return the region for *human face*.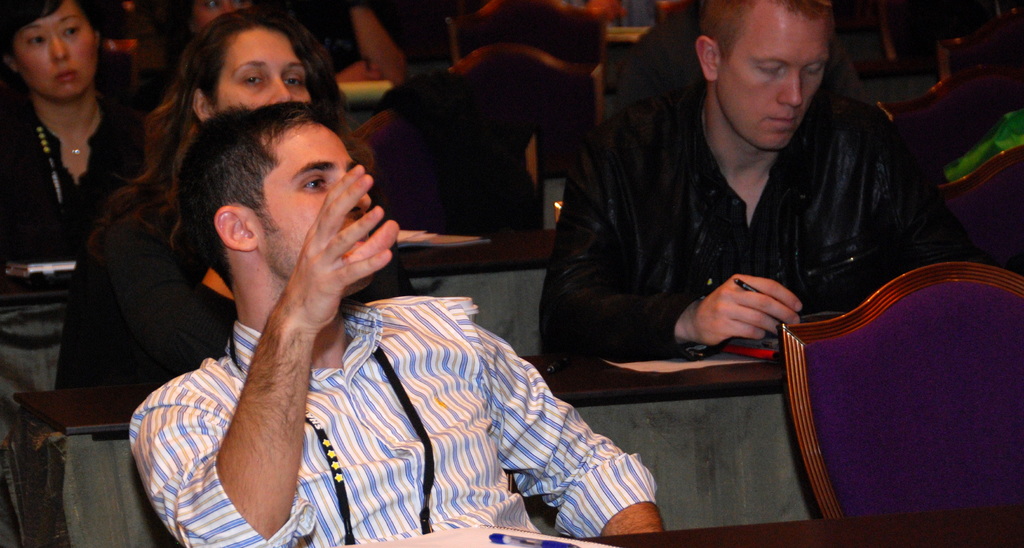
205,24,312,113.
